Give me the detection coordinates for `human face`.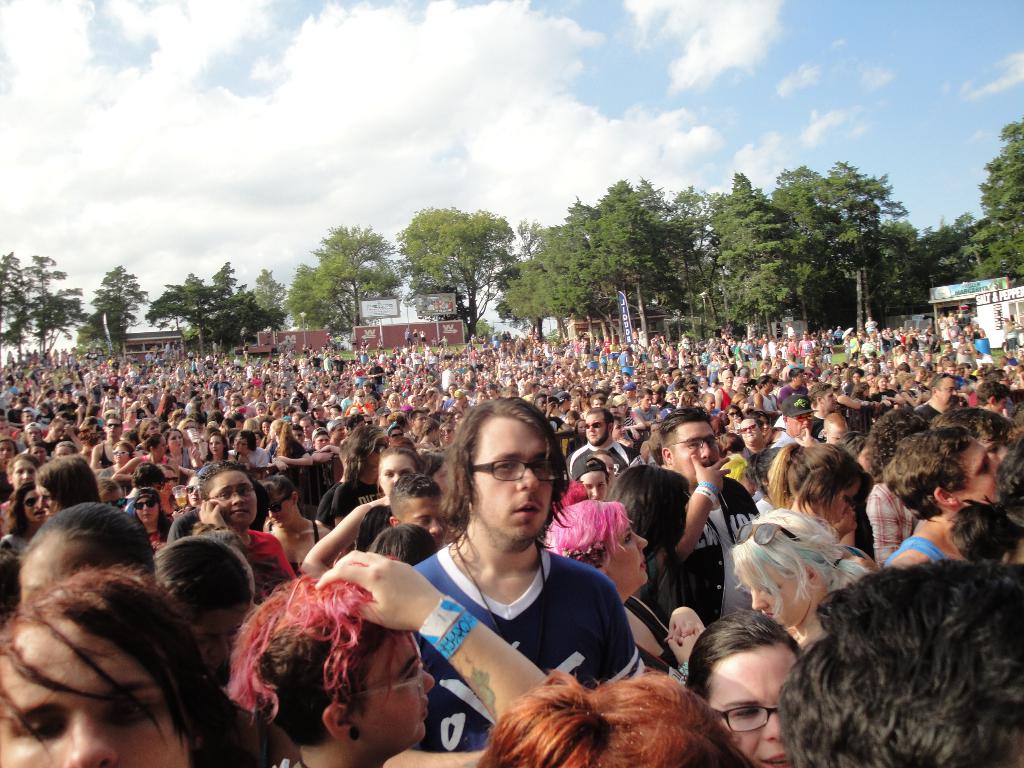
Rect(617, 374, 627, 385).
